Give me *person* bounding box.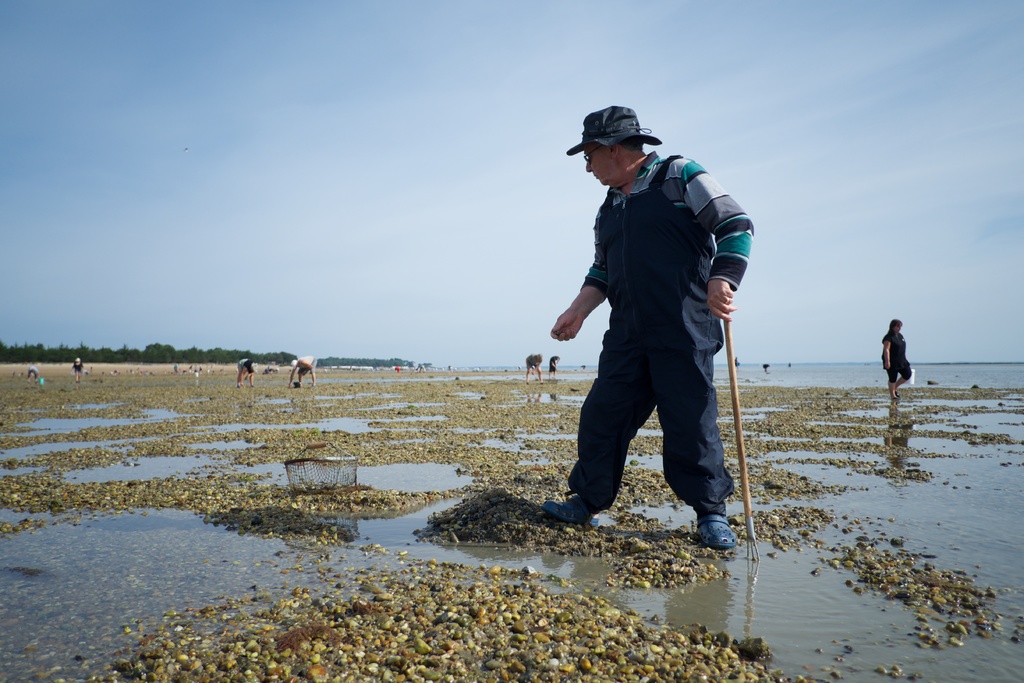
box(557, 100, 762, 558).
